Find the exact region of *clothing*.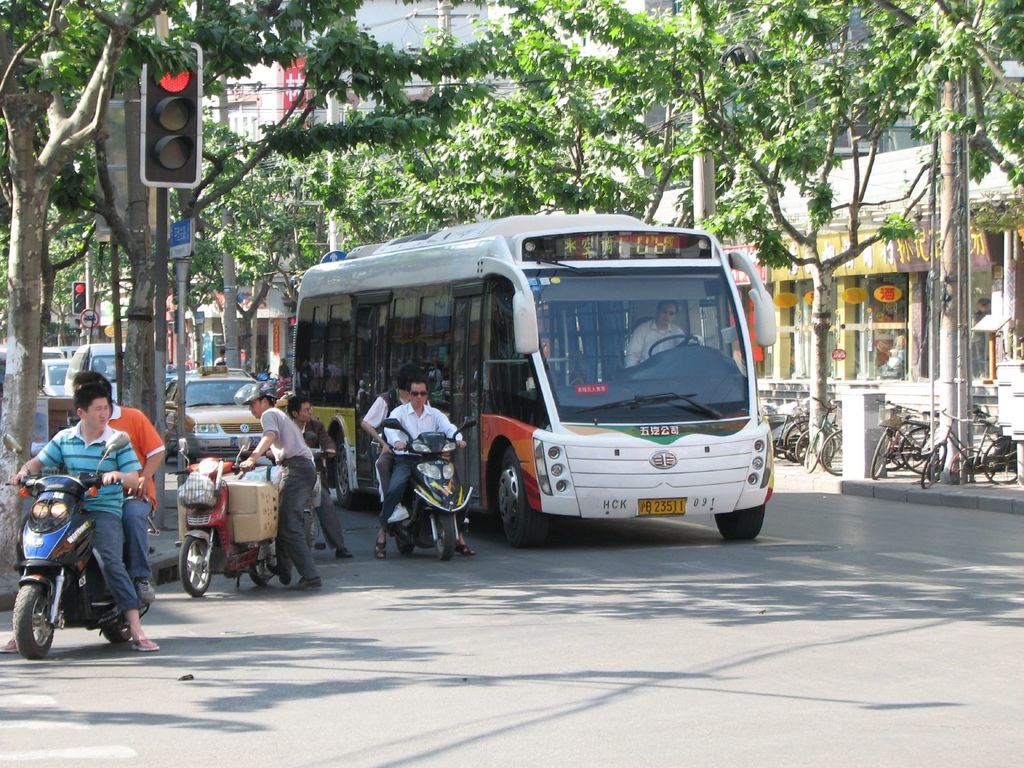
Exact region: (x1=365, y1=370, x2=419, y2=507).
